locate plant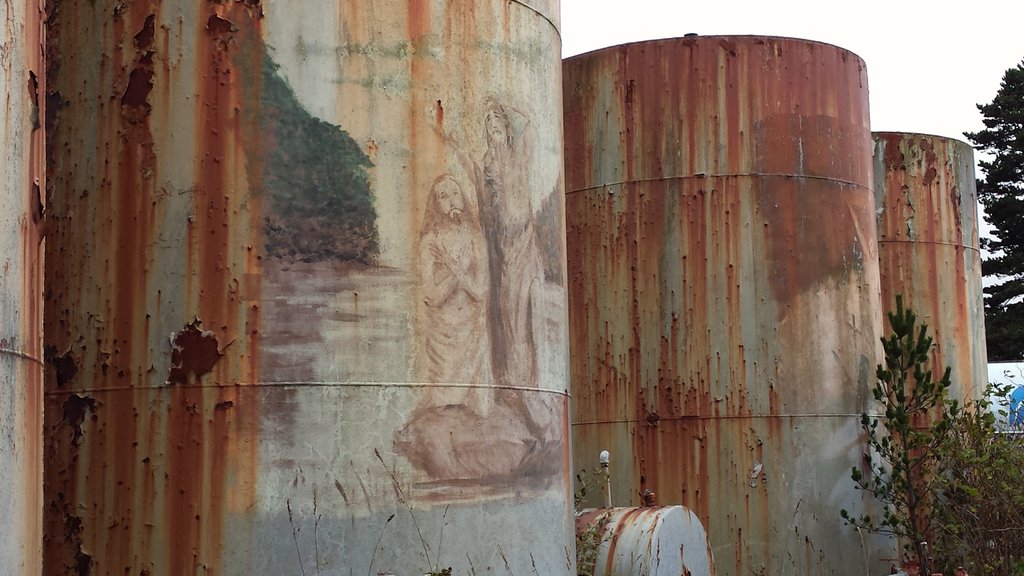
(left=568, top=463, right=624, bottom=575)
